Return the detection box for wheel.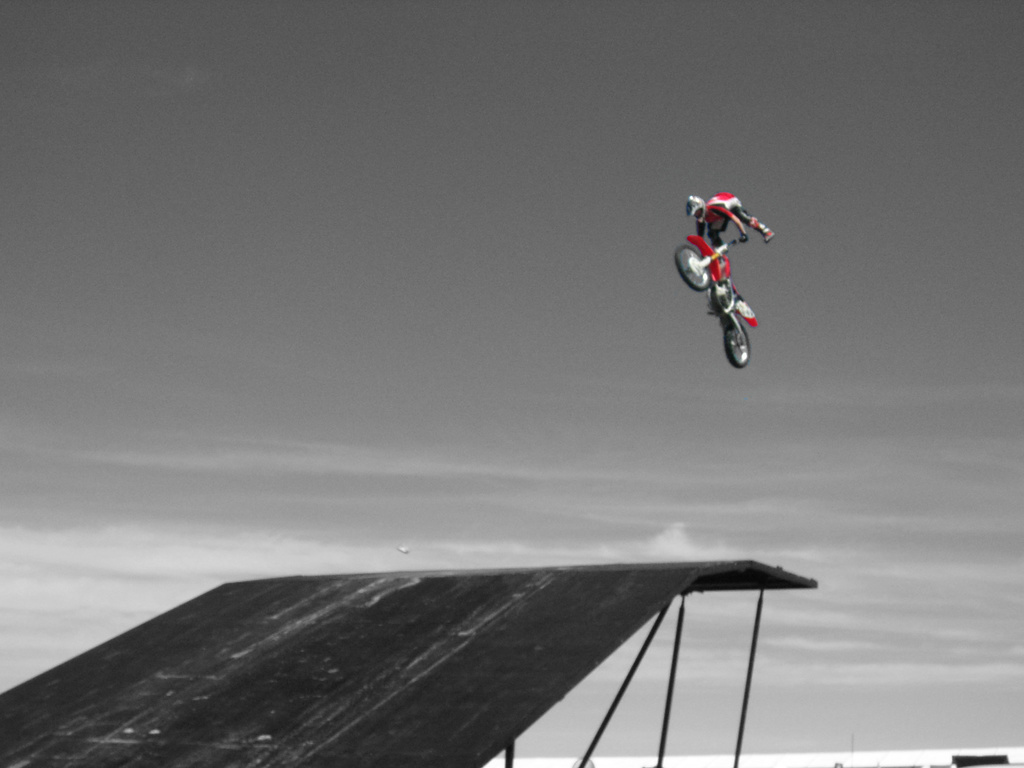
locate(724, 326, 752, 368).
